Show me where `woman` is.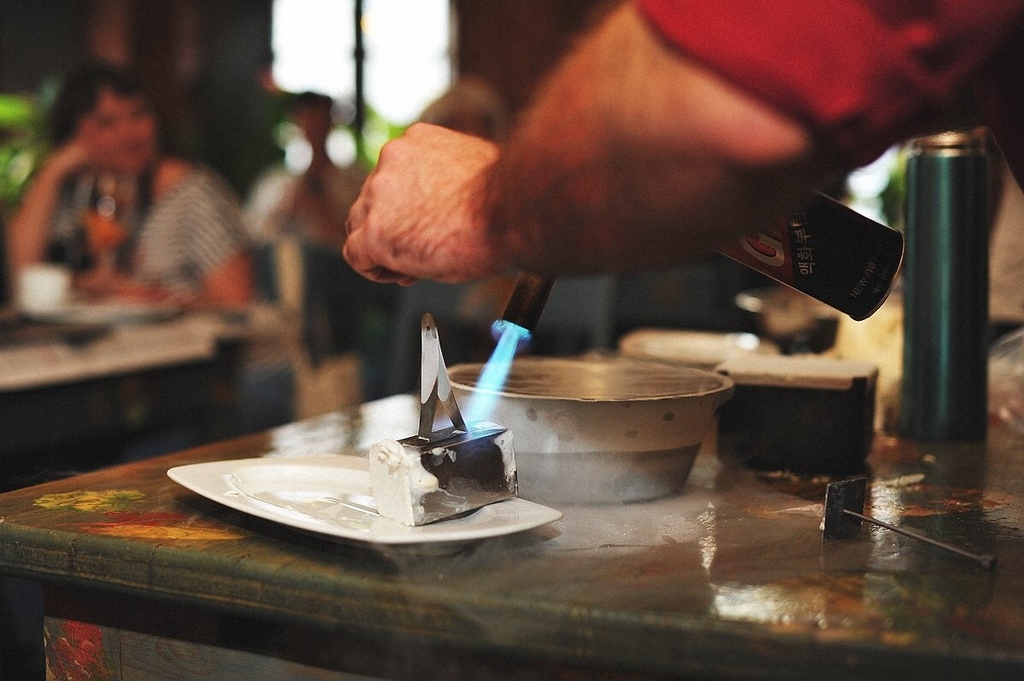
`woman` is at region(0, 53, 257, 307).
